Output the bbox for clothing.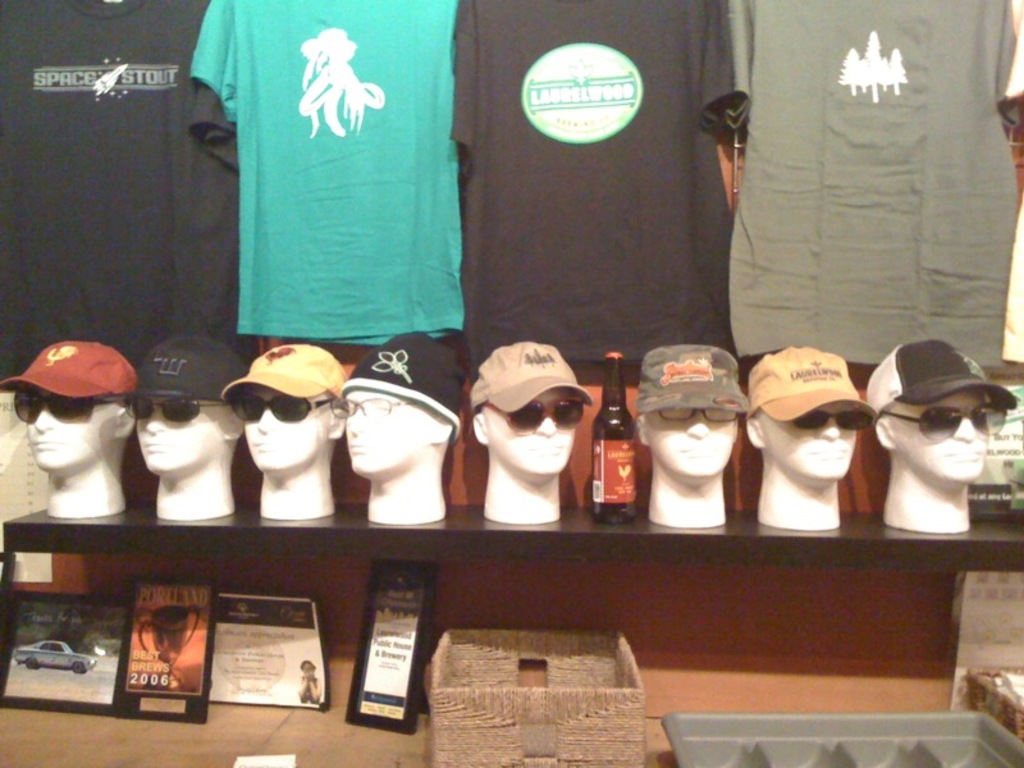
select_region(451, 0, 739, 372).
